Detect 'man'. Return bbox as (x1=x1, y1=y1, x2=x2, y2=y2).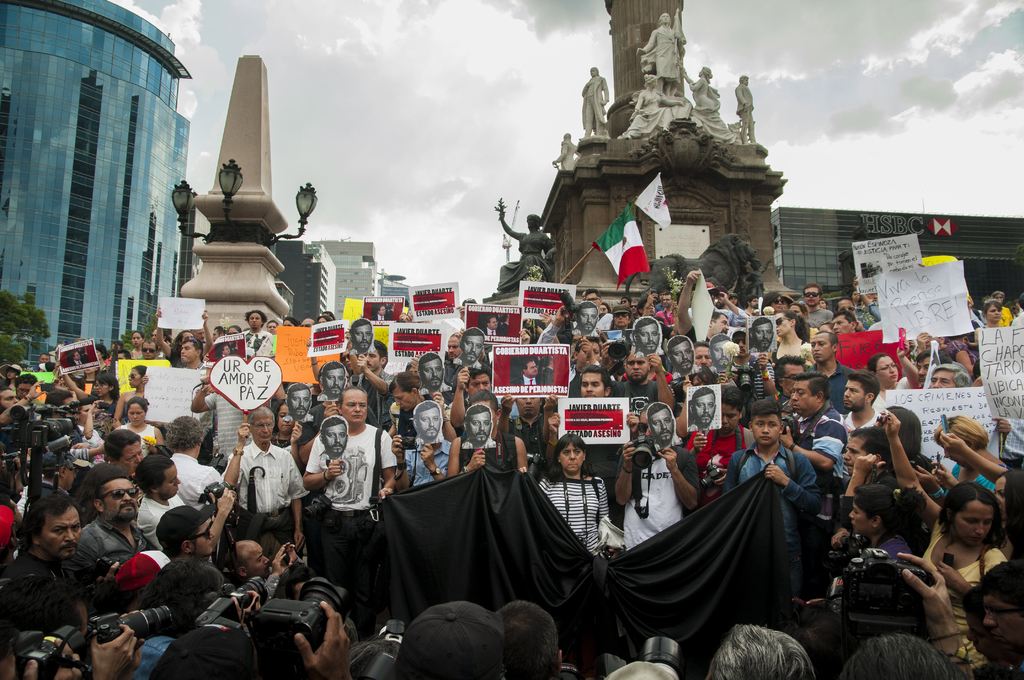
(x1=966, y1=291, x2=984, y2=328).
